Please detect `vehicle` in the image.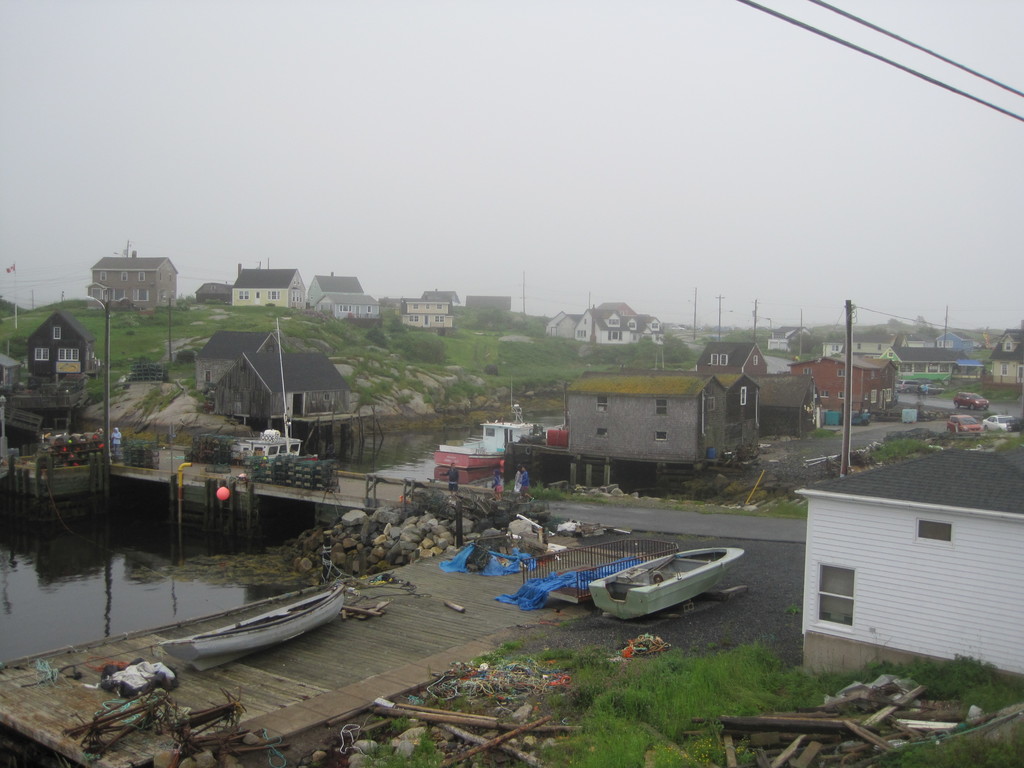
(980,413,1021,434).
